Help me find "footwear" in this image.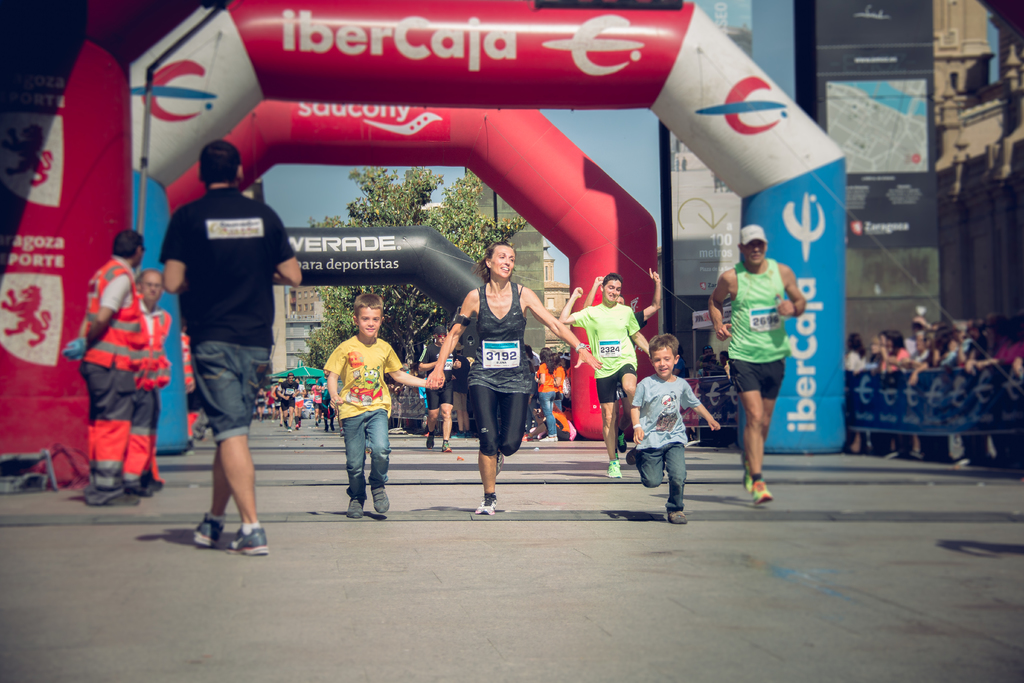
Found it: (left=495, top=447, right=502, bottom=481).
